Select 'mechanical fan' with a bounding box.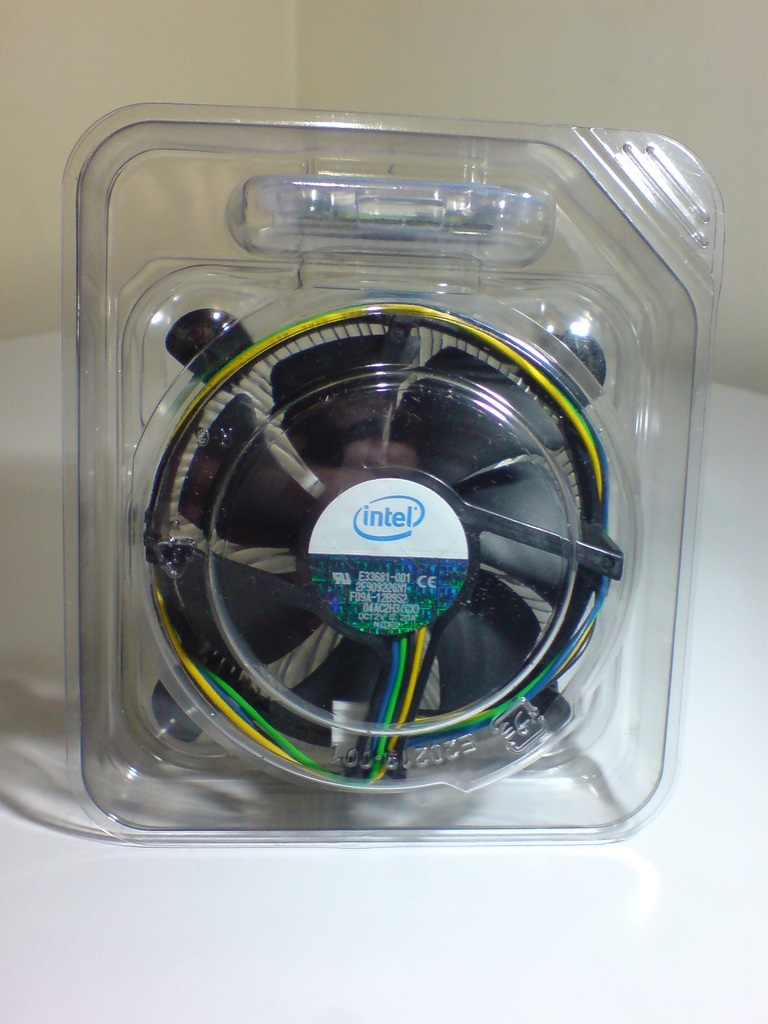
(138,266,631,792).
